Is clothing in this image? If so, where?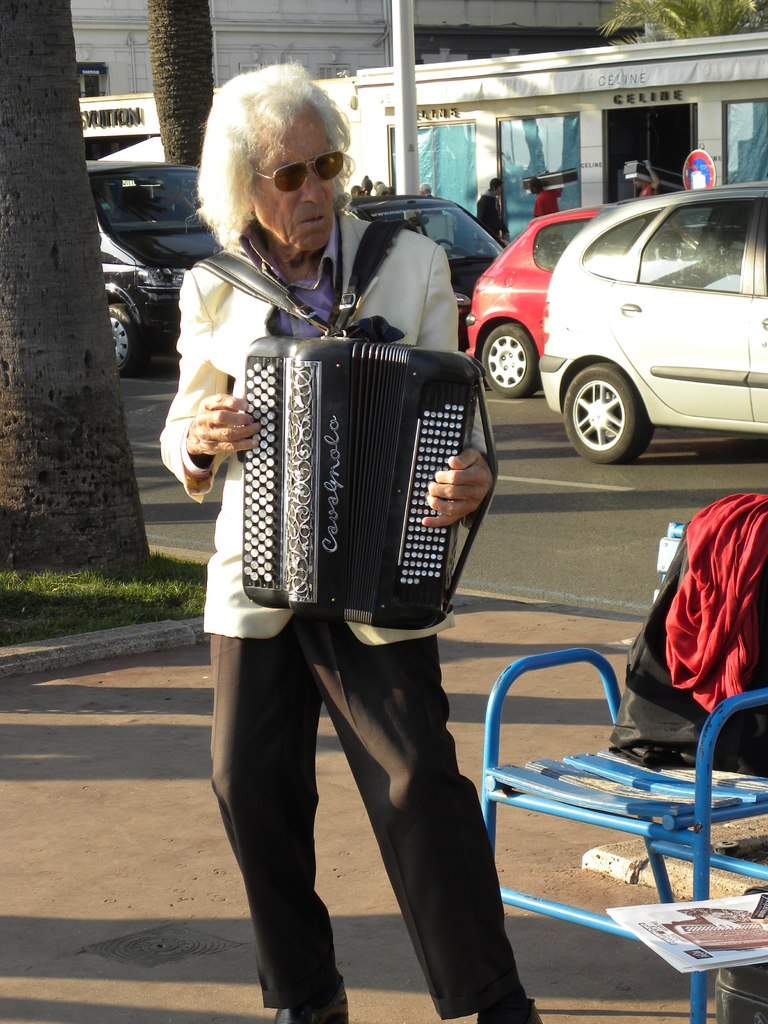
Yes, at bbox(532, 189, 560, 218).
